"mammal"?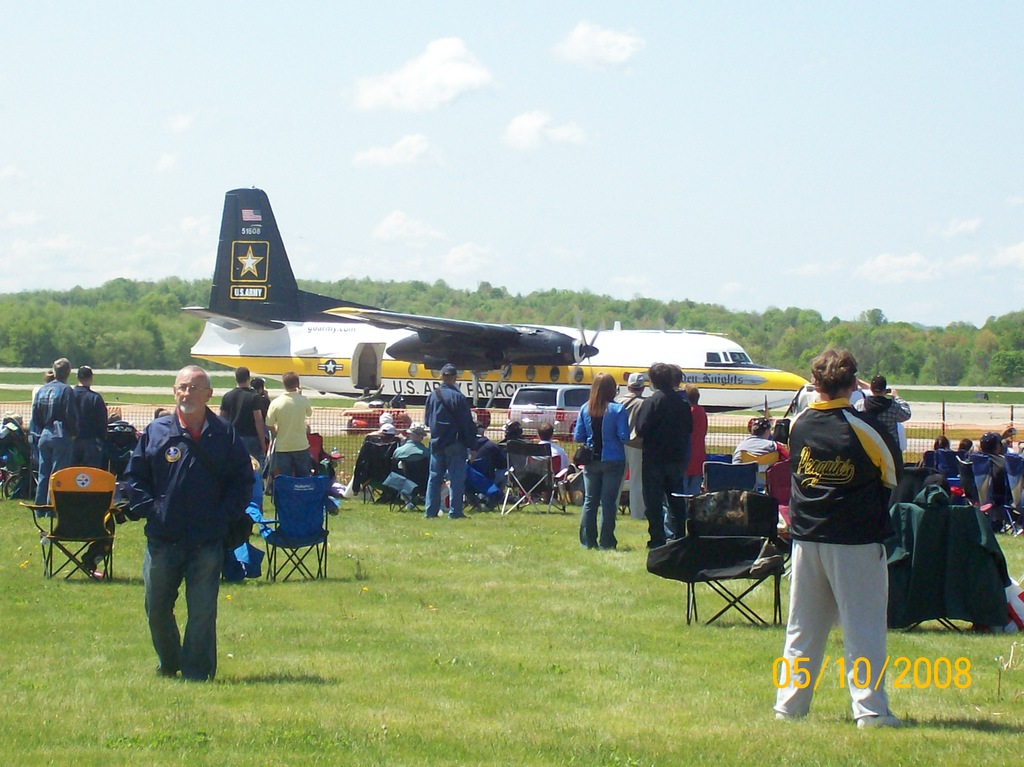
(x1=119, y1=362, x2=257, y2=686)
